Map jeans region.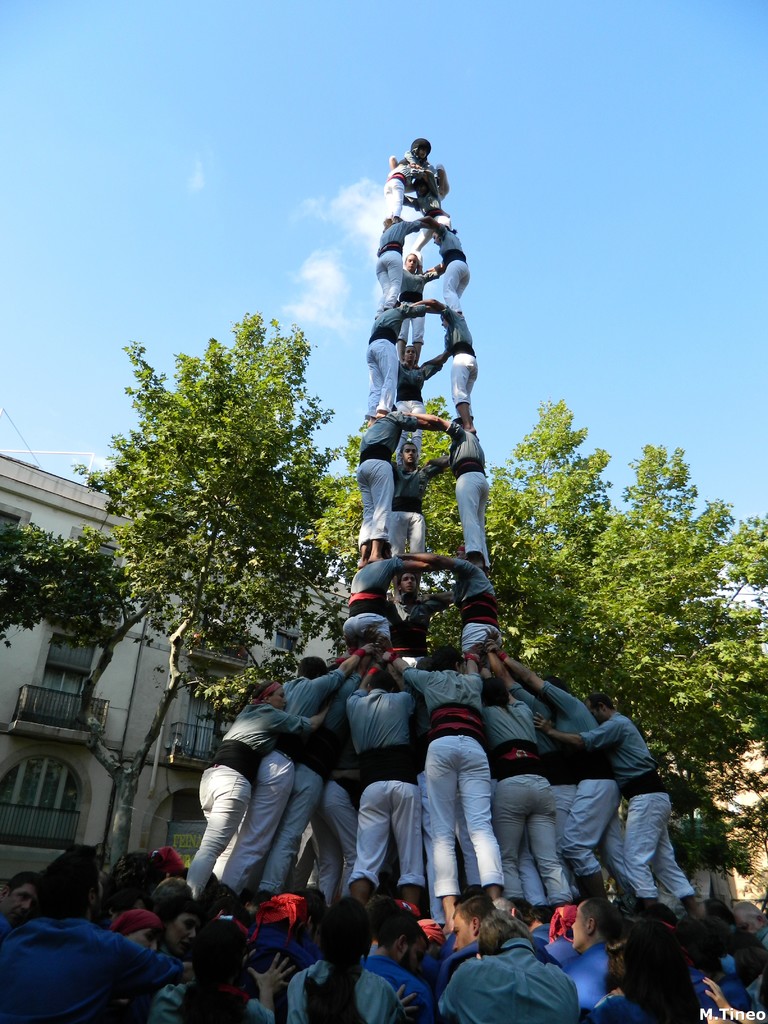
Mapped to bbox=(451, 469, 493, 575).
